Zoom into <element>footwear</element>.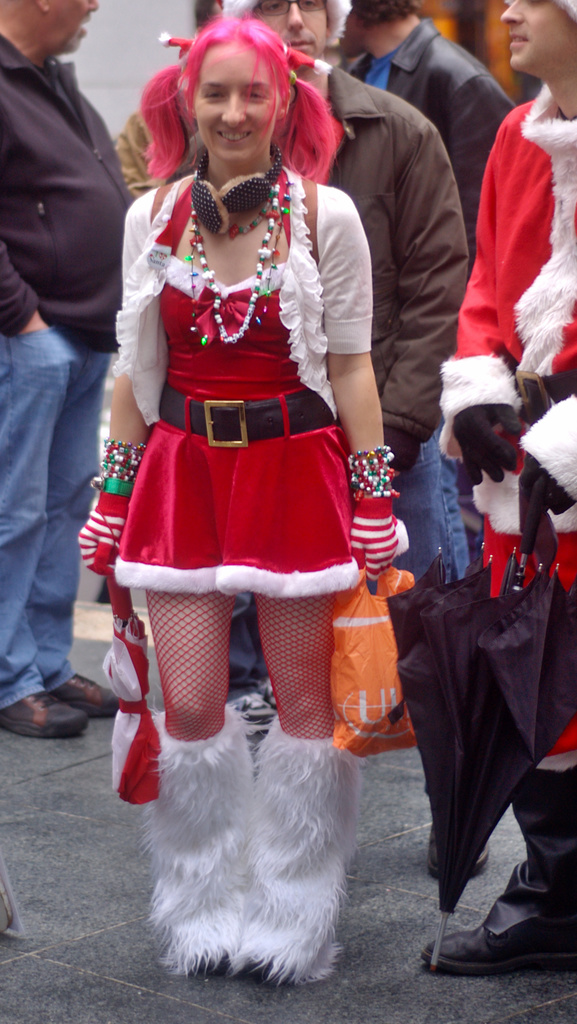
Zoom target: (423, 824, 496, 884).
